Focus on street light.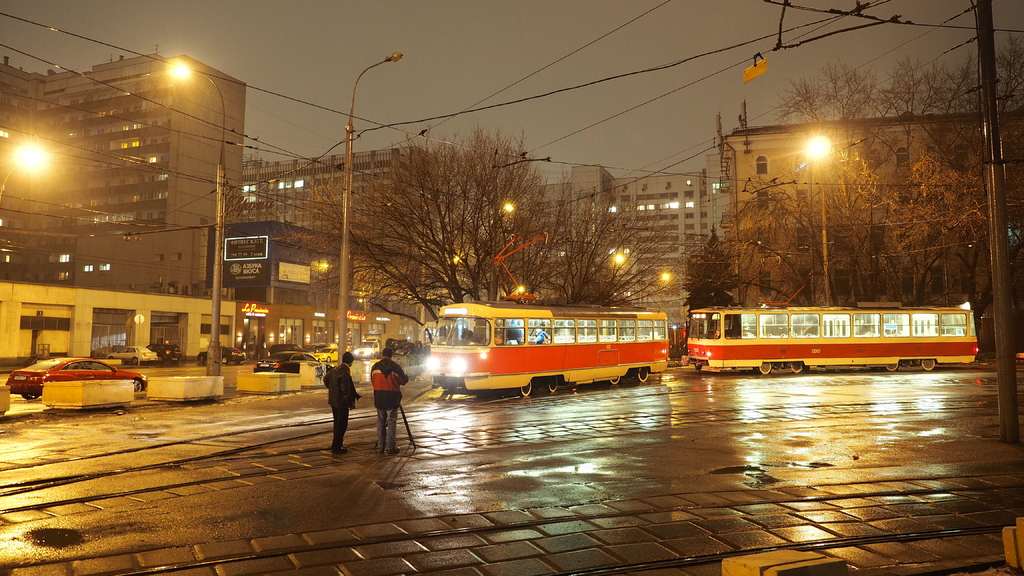
Focused at [164,54,221,376].
